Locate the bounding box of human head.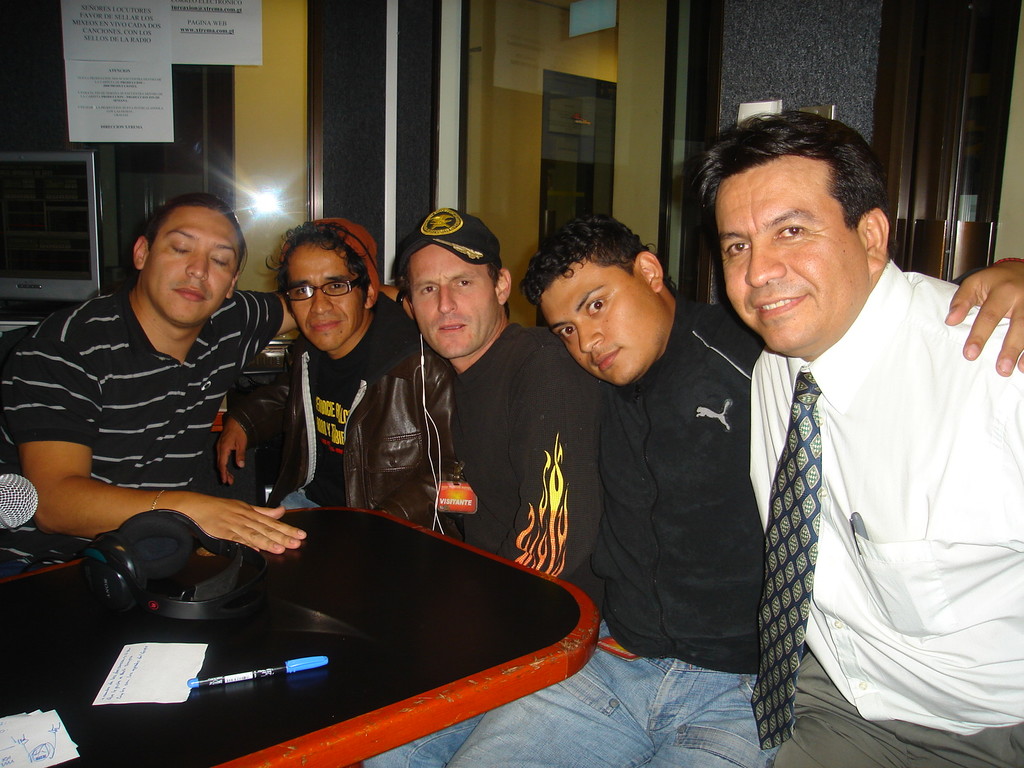
Bounding box: left=264, top=216, right=382, bottom=352.
